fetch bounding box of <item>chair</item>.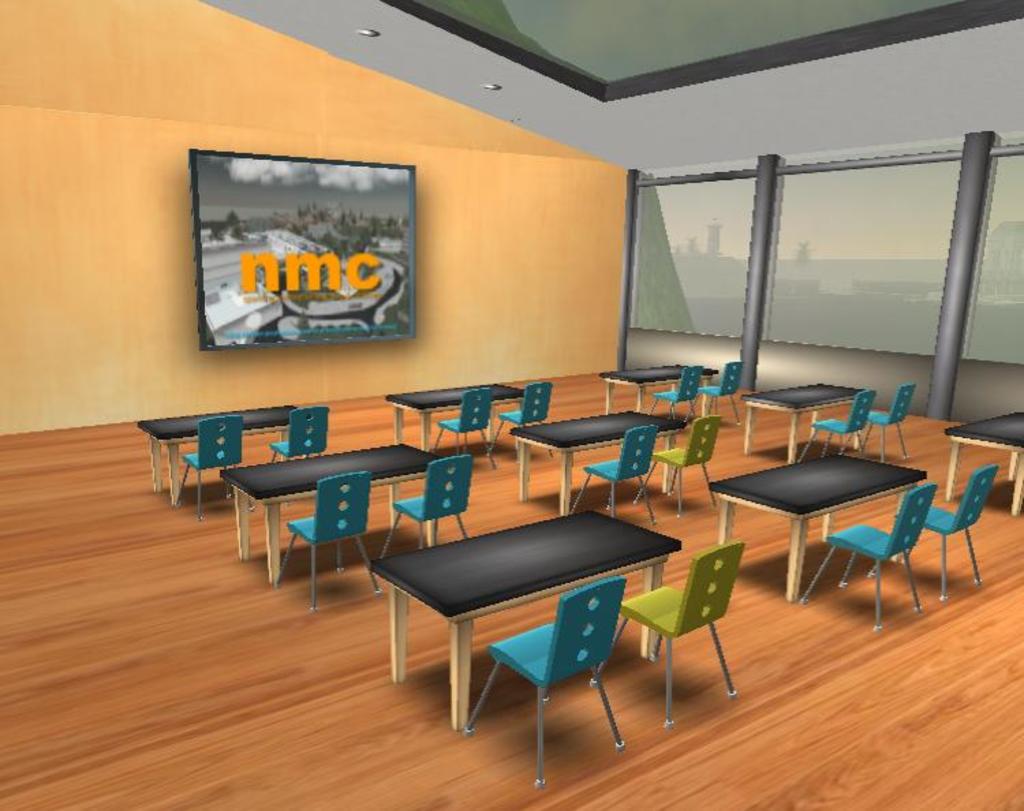
Bbox: [265, 406, 325, 466].
